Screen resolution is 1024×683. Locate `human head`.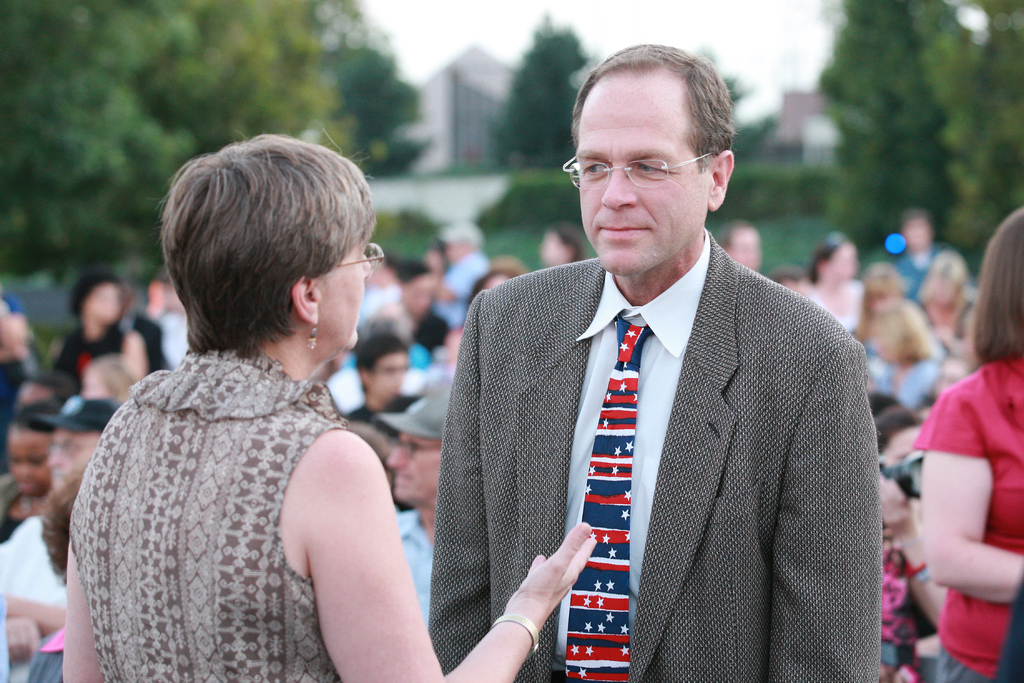
Rect(32, 402, 121, 490).
